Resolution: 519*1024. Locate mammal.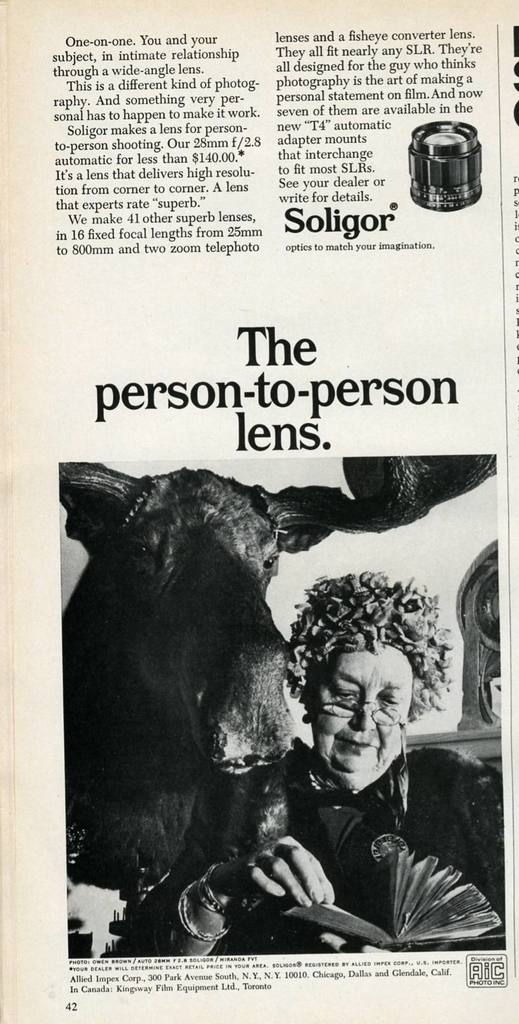
(54,461,354,897).
